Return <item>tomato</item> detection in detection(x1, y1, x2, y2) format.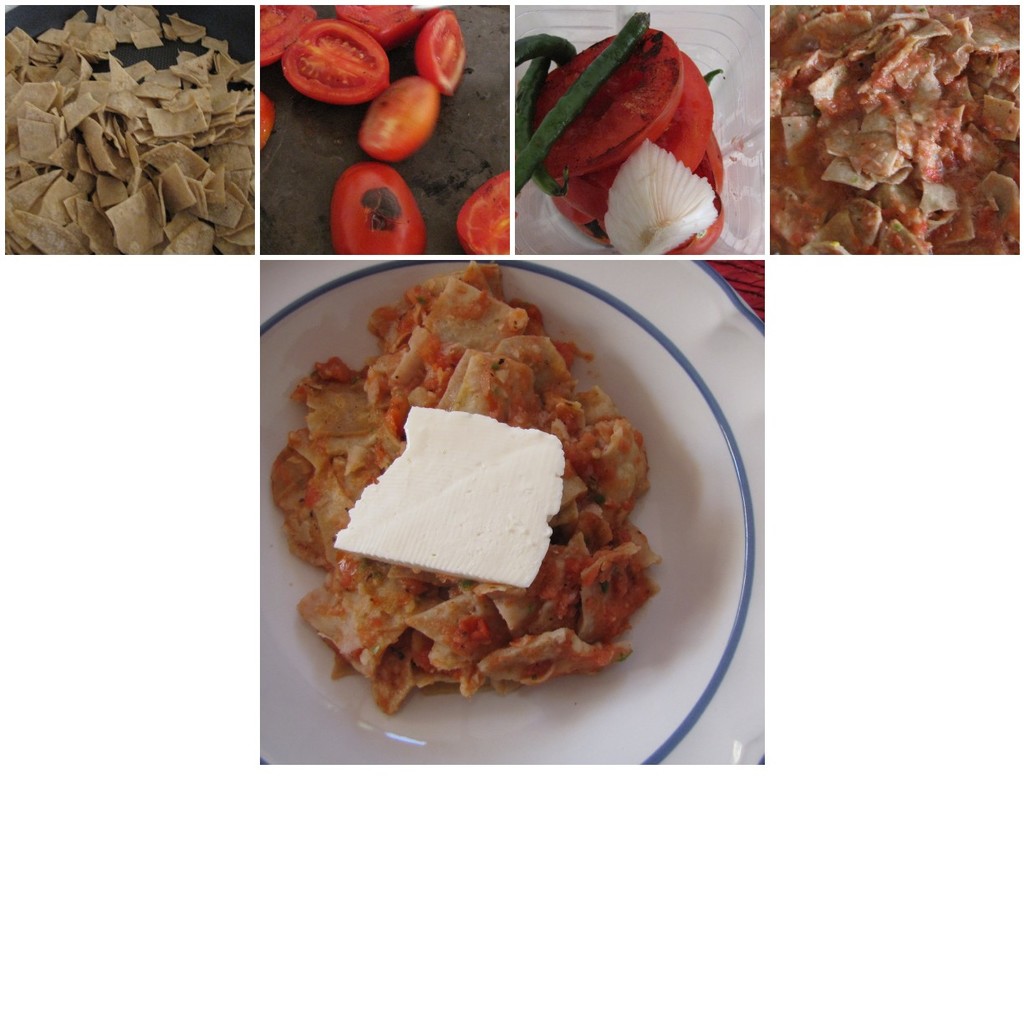
detection(332, 0, 423, 38).
